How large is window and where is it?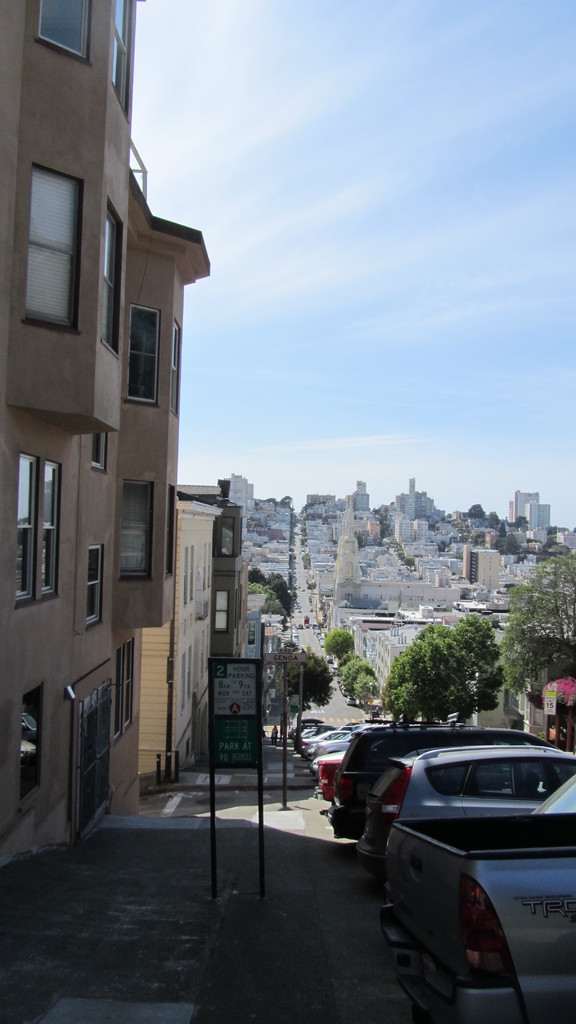
Bounding box: bbox=(128, 637, 137, 719).
